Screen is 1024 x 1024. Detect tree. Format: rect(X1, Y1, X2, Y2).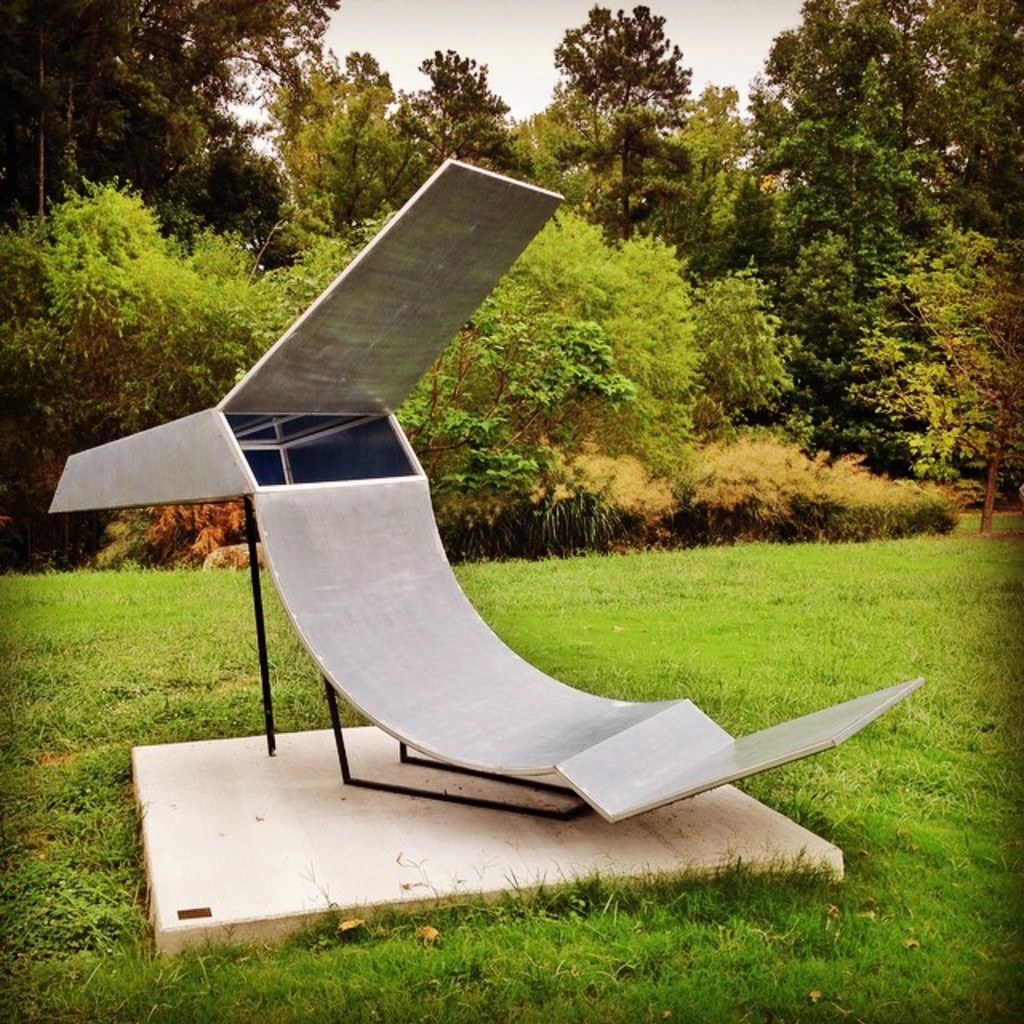
rect(384, 34, 522, 170).
